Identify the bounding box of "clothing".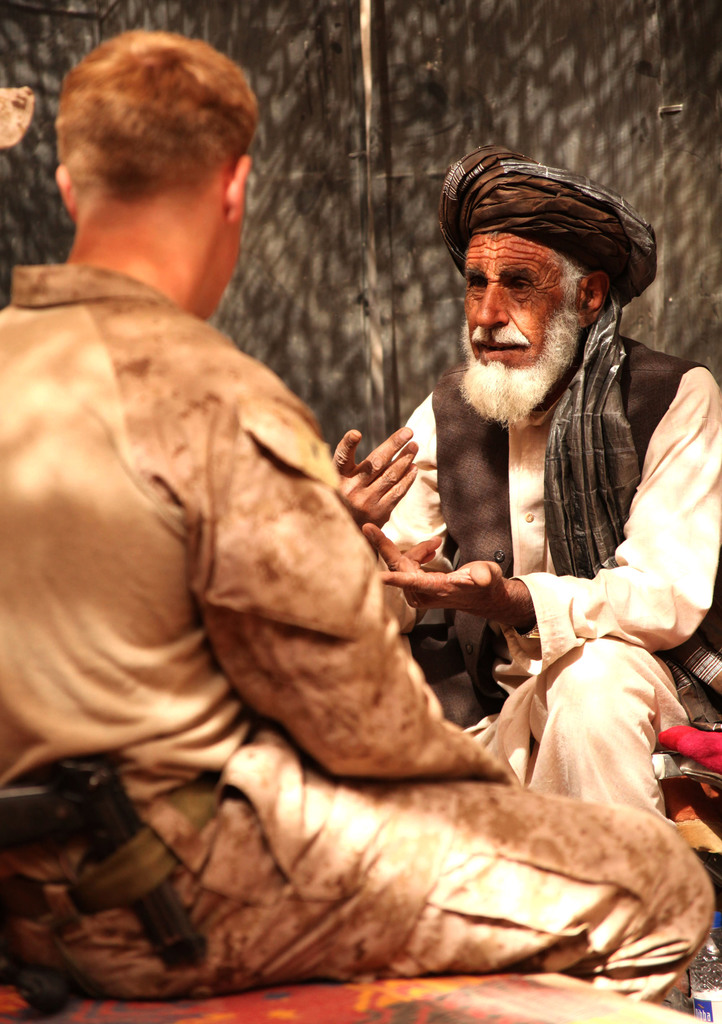
l=364, t=144, r=721, b=807.
